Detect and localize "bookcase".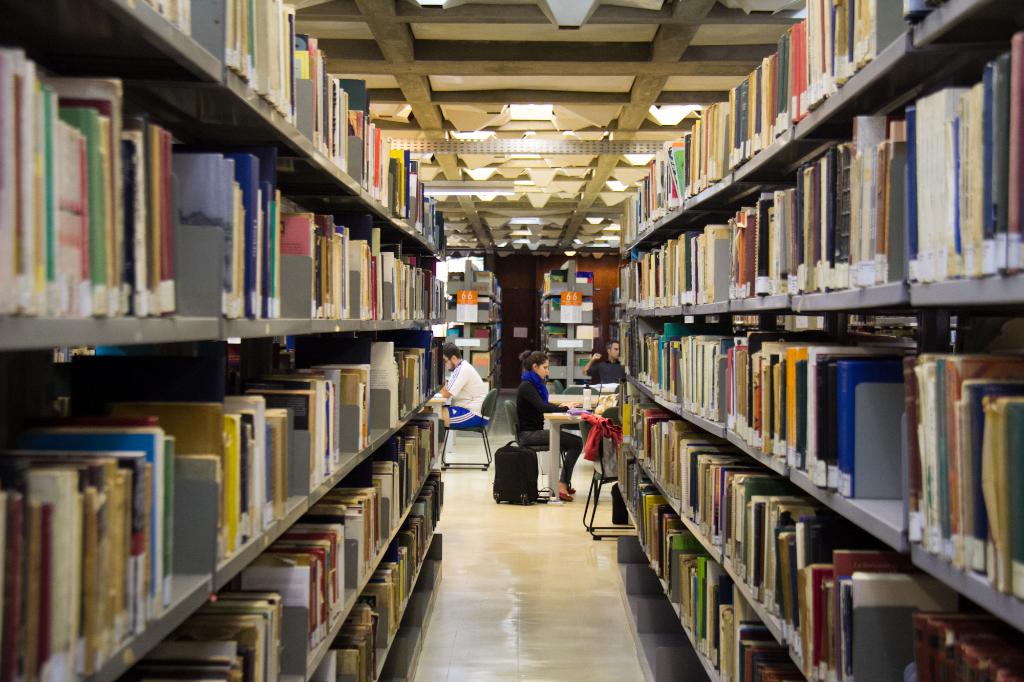
Localized at x1=544 y1=264 x2=598 y2=393.
